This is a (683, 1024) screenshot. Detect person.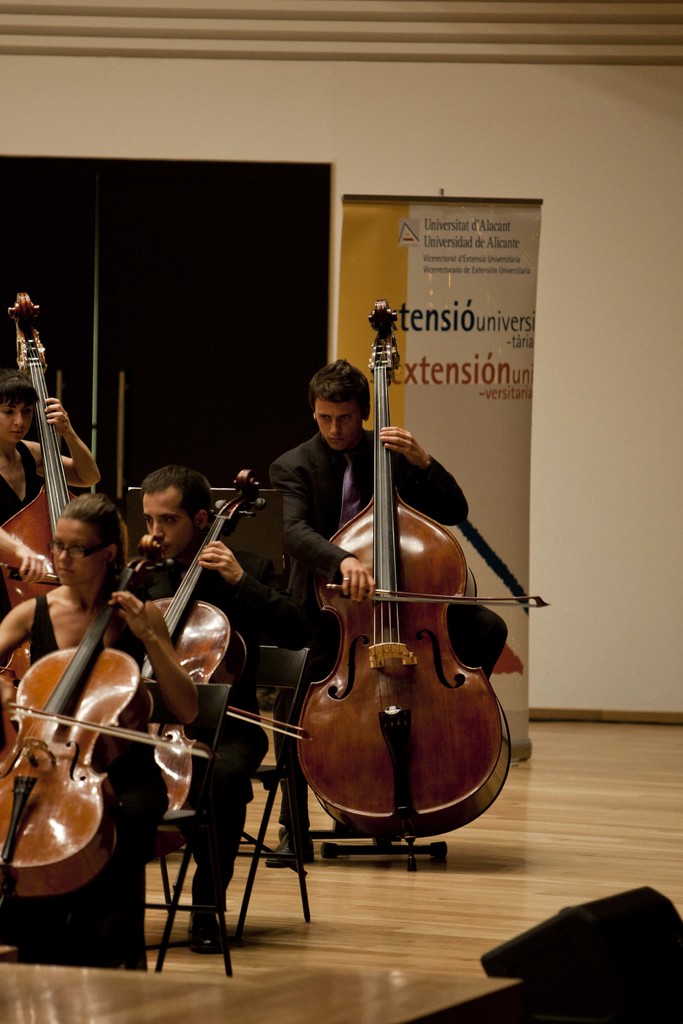
{"x1": 274, "y1": 360, "x2": 470, "y2": 860}.
